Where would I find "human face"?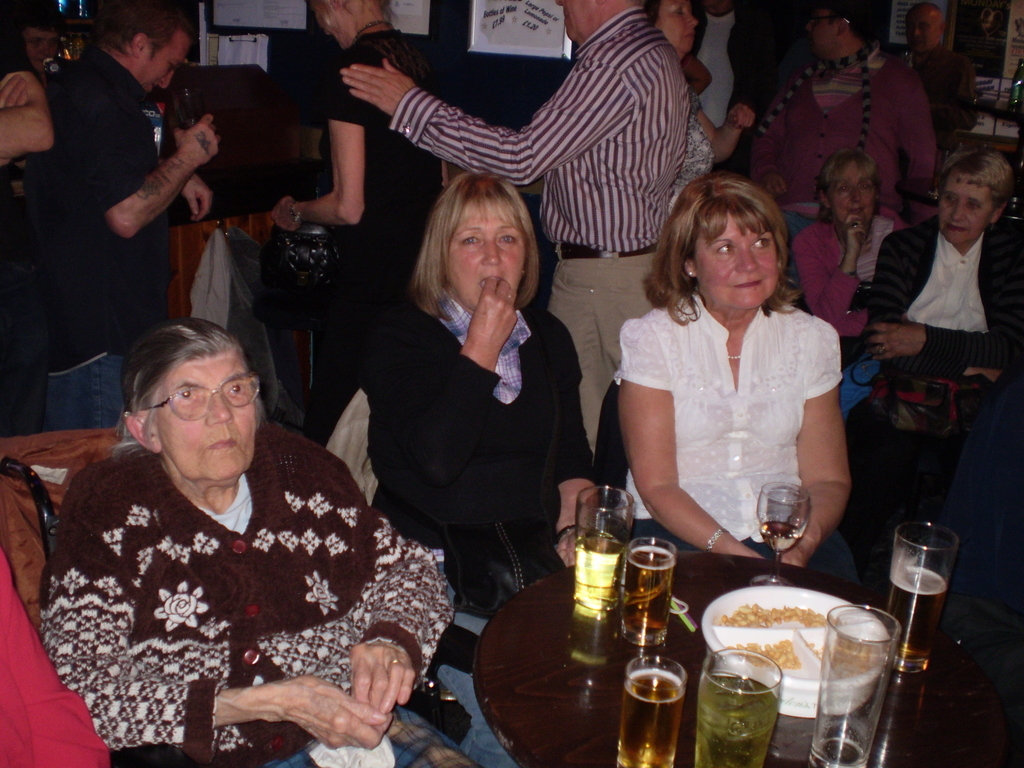
At <region>805, 3, 837, 56</region>.
